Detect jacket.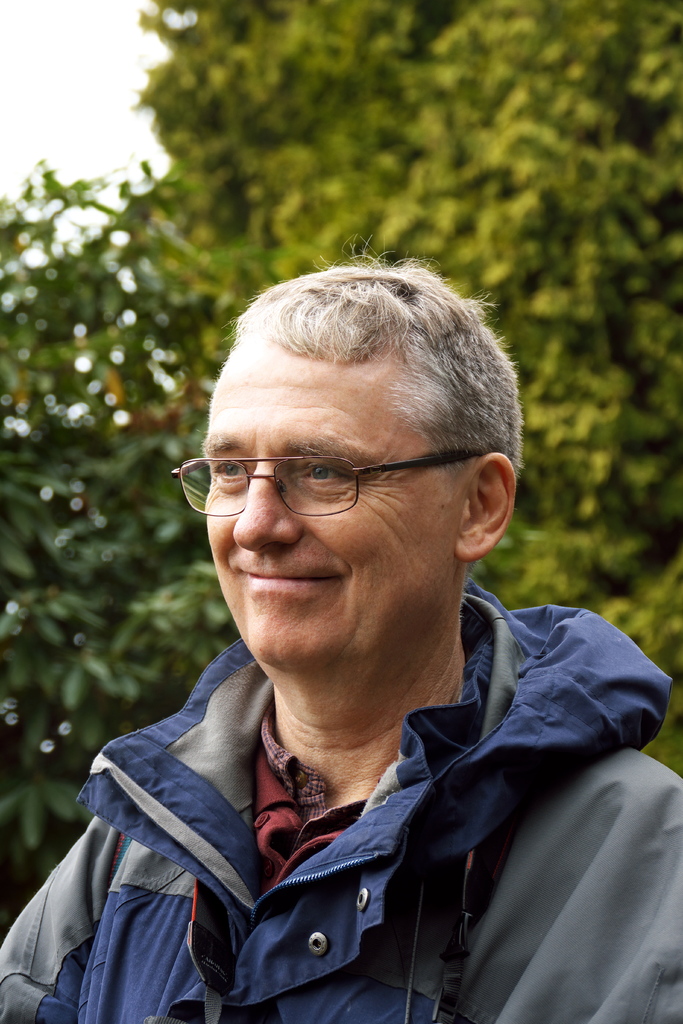
Detected at bbox(85, 621, 666, 1020).
